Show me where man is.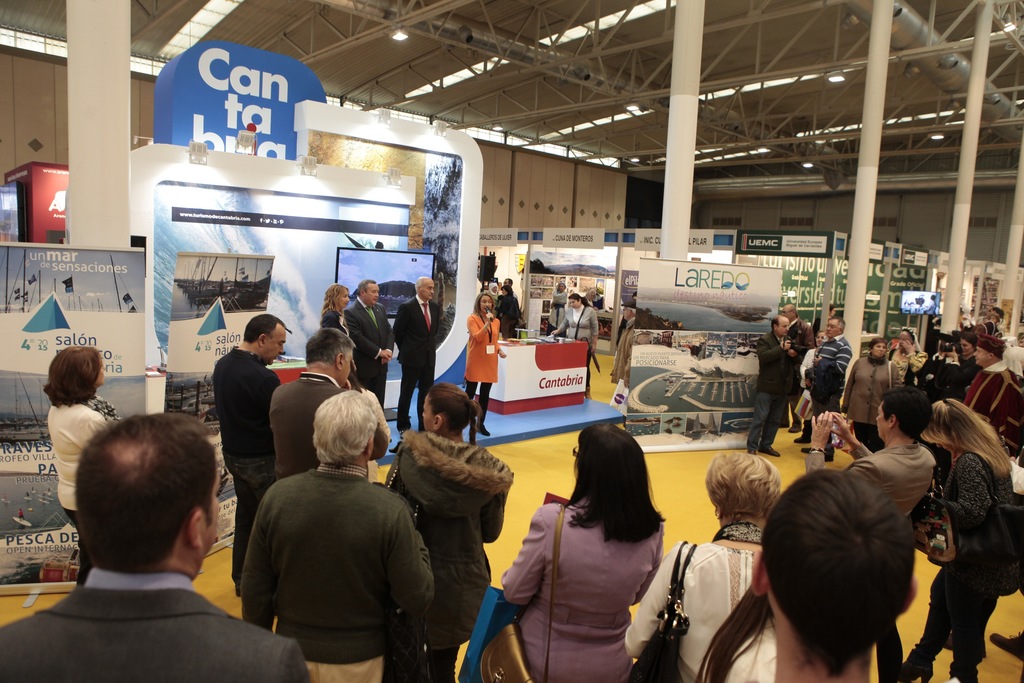
man is at rect(211, 311, 286, 596).
